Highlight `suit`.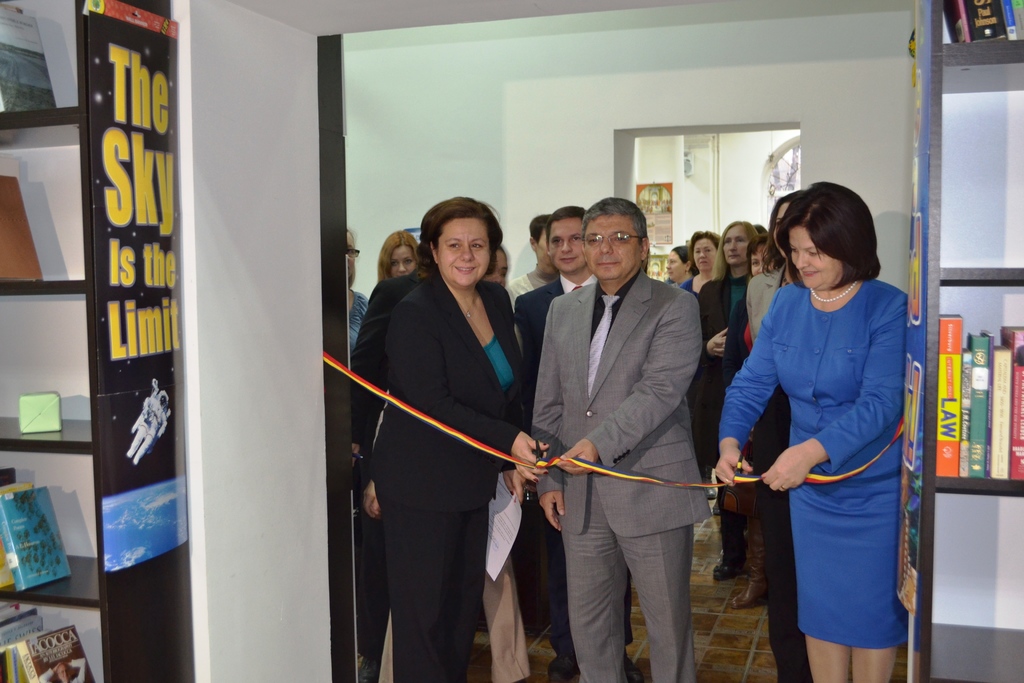
Highlighted region: x1=526 y1=193 x2=731 y2=677.
